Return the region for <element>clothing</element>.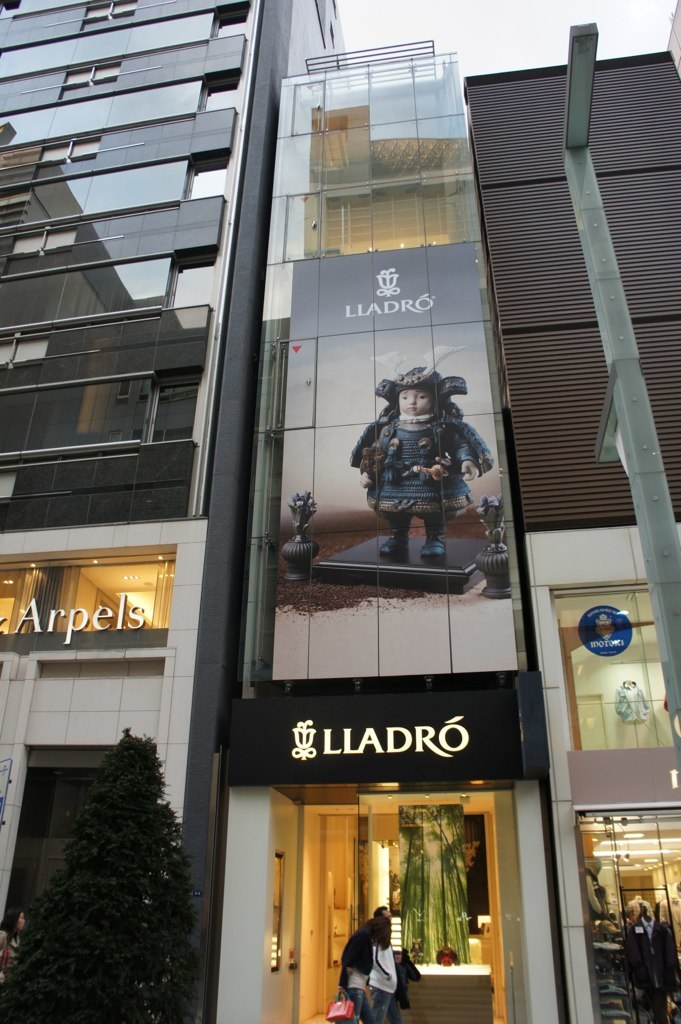
{"x1": 358, "y1": 400, "x2": 491, "y2": 541}.
